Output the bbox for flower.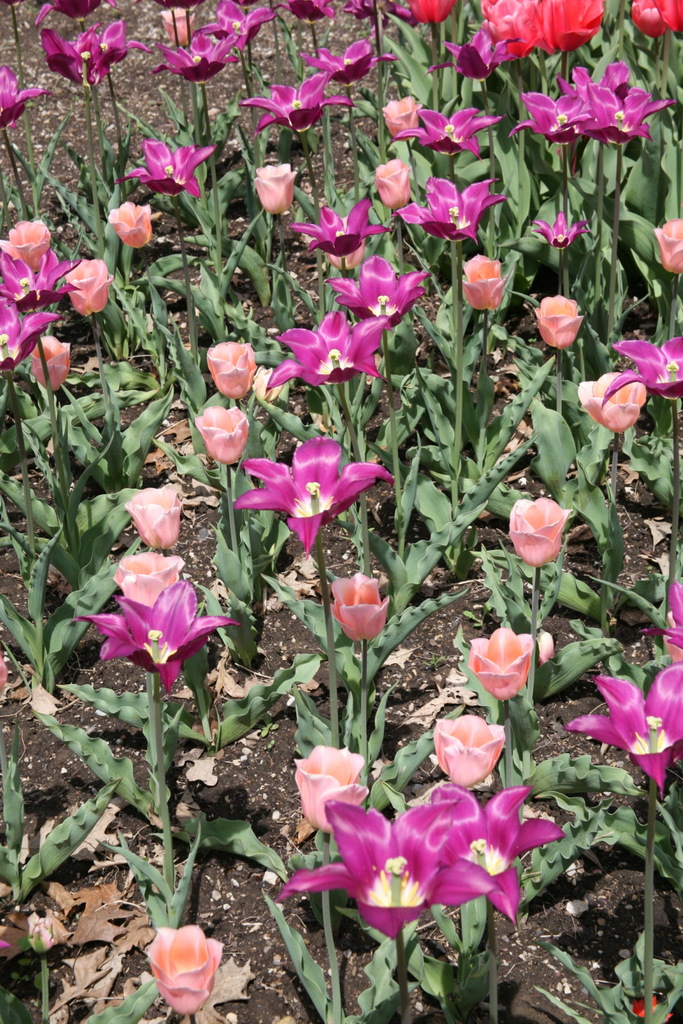
locate(125, 483, 184, 545).
